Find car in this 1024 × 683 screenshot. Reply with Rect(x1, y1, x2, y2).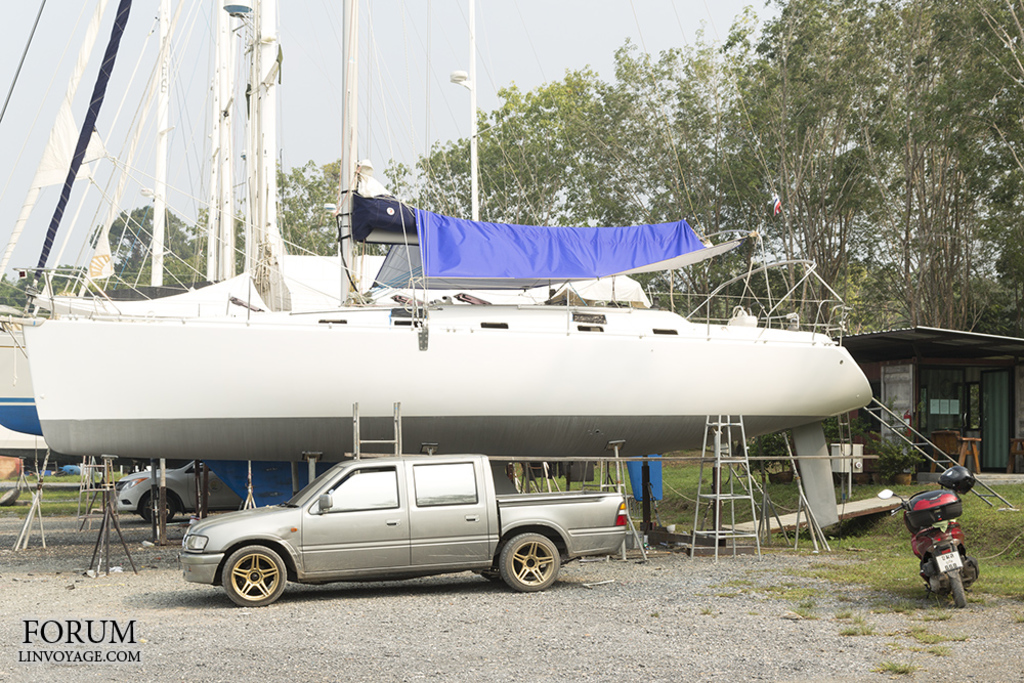
Rect(112, 459, 245, 533).
